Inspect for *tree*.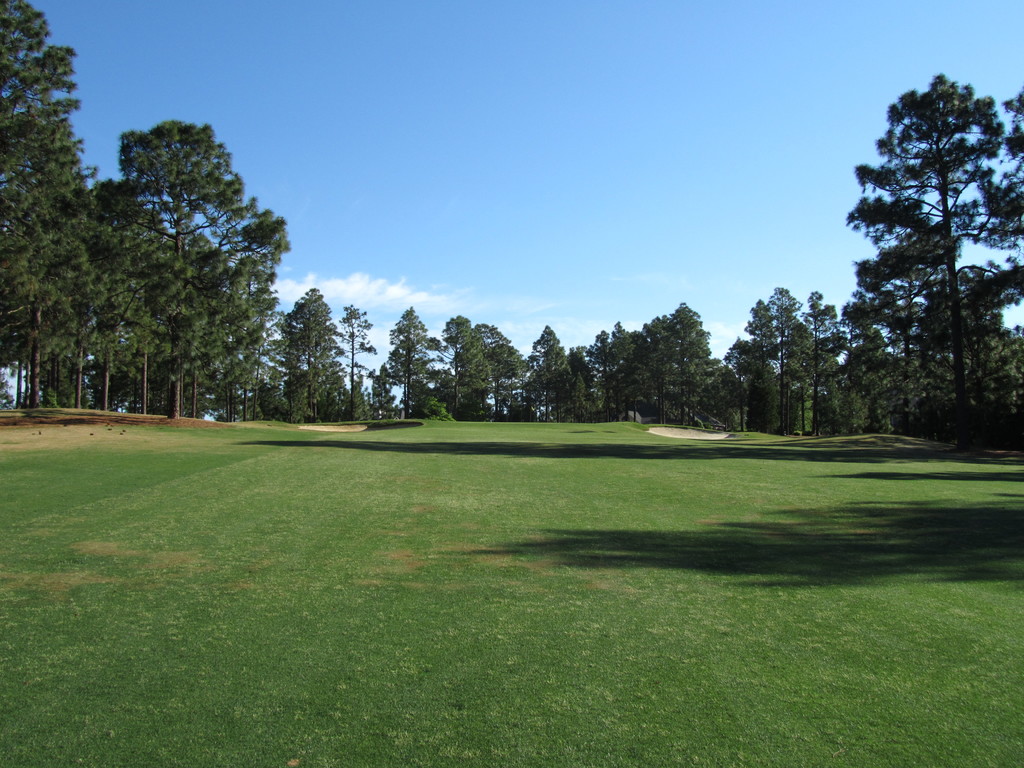
Inspection: 3,186,127,404.
